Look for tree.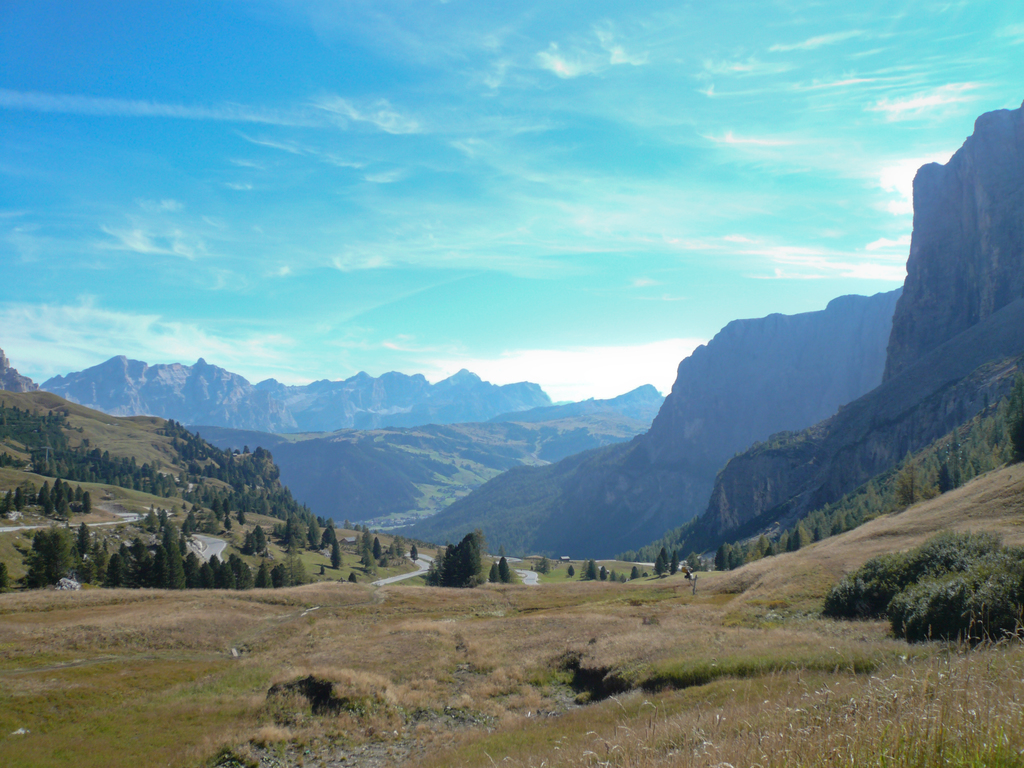
Found: bbox=[668, 554, 683, 575].
